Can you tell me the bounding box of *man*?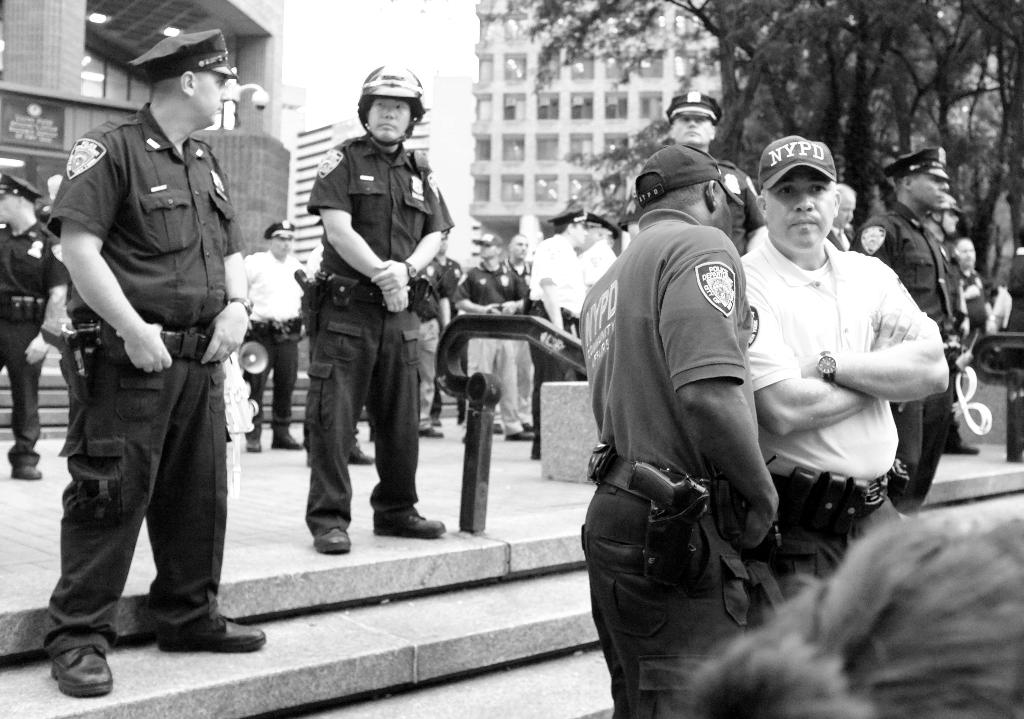
664:89:767:262.
